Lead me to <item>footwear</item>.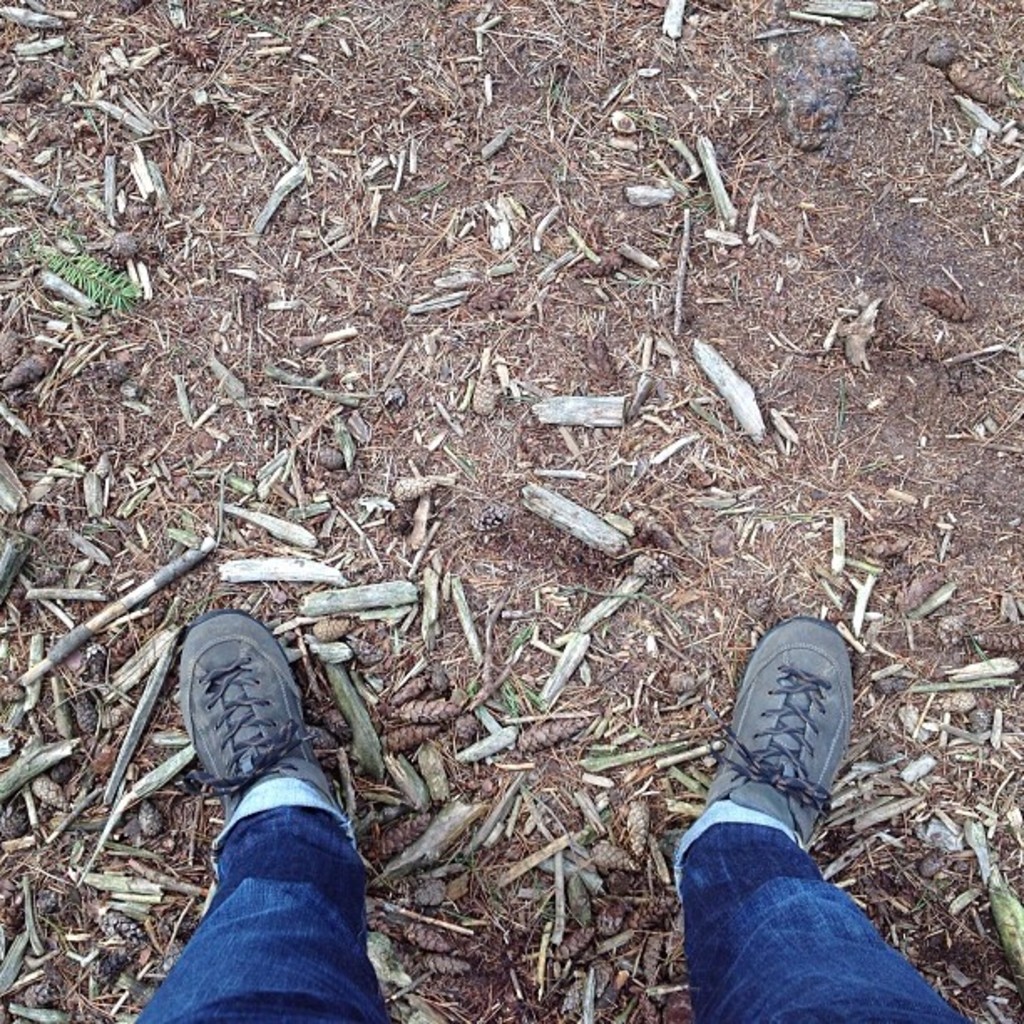
Lead to [left=179, top=619, right=371, bottom=868].
